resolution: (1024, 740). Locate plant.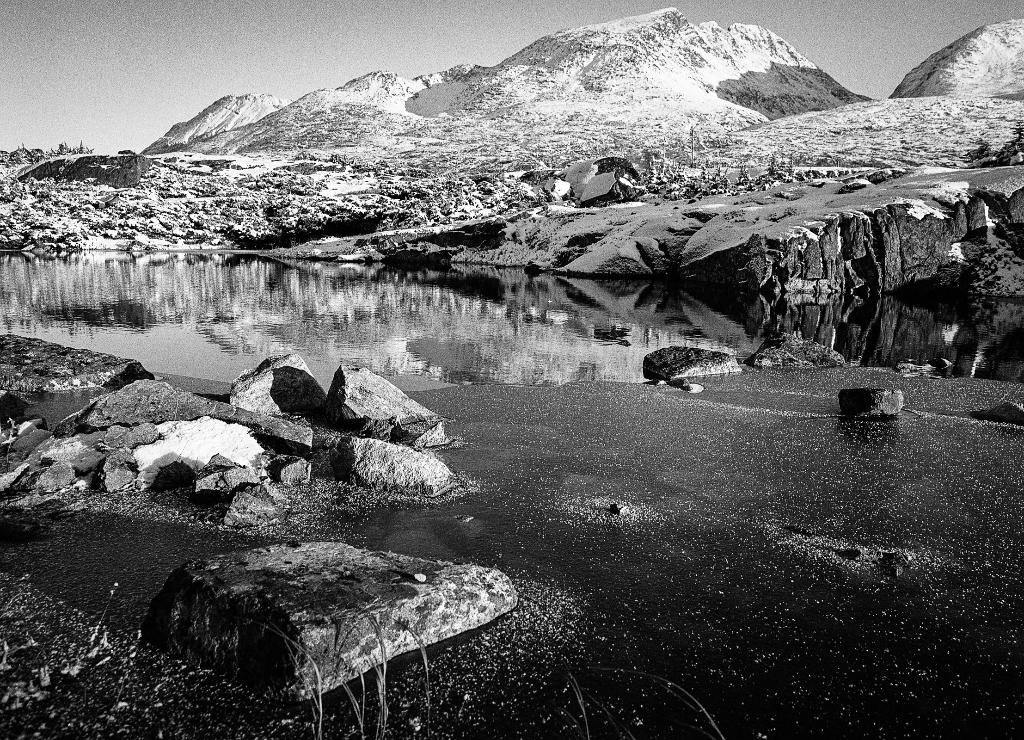
l=366, t=605, r=389, b=739.
